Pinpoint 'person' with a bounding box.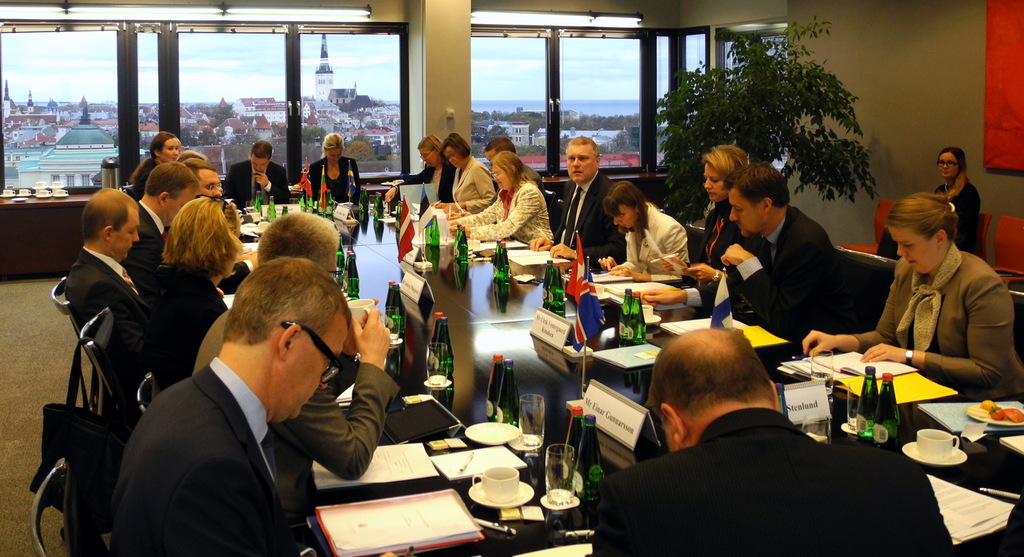
<bbox>187, 160, 228, 198</bbox>.
